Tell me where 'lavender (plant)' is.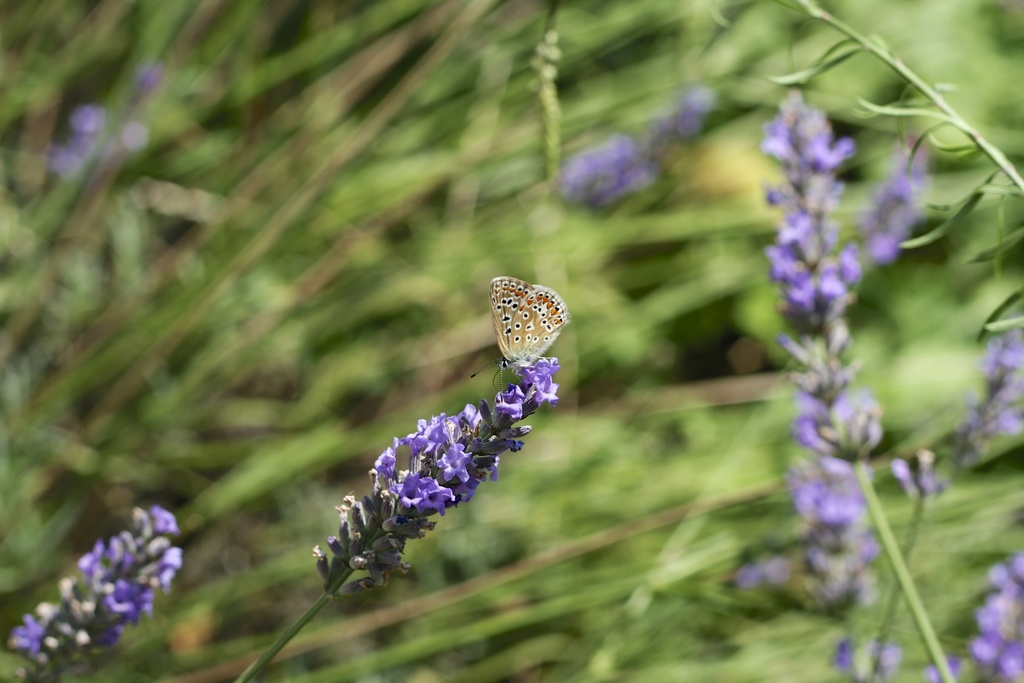
'lavender (plant)' is at pyautogui.locateOnScreen(0, 501, 189, 682).
